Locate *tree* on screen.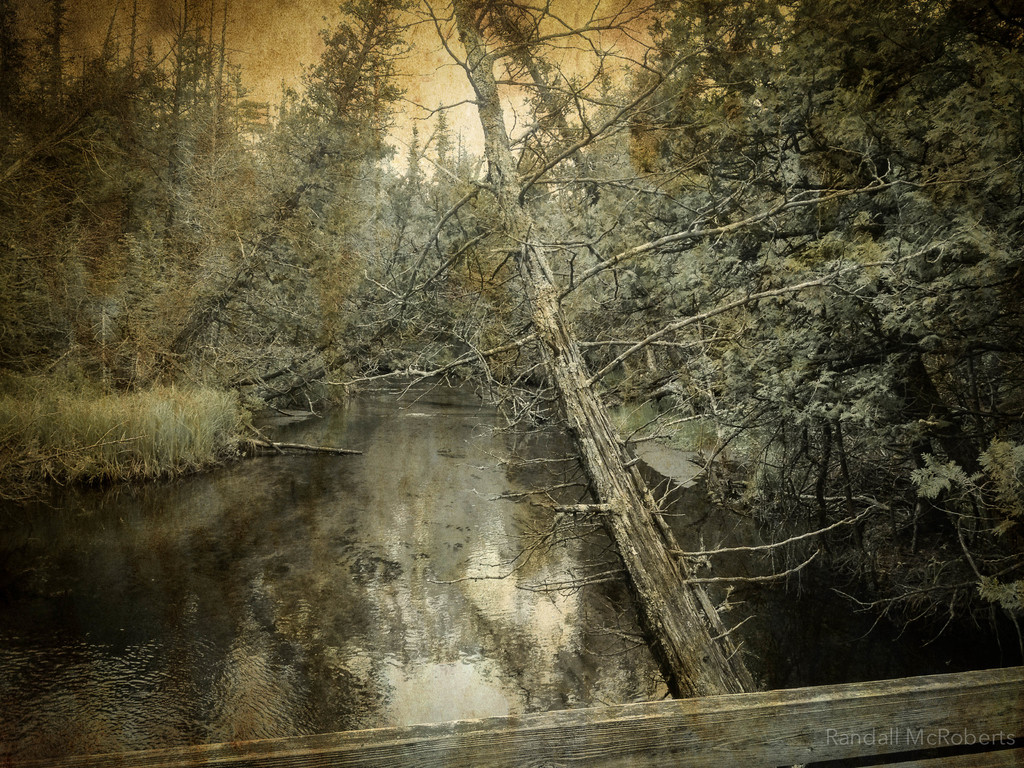
On screen at (141,36,437,457).
